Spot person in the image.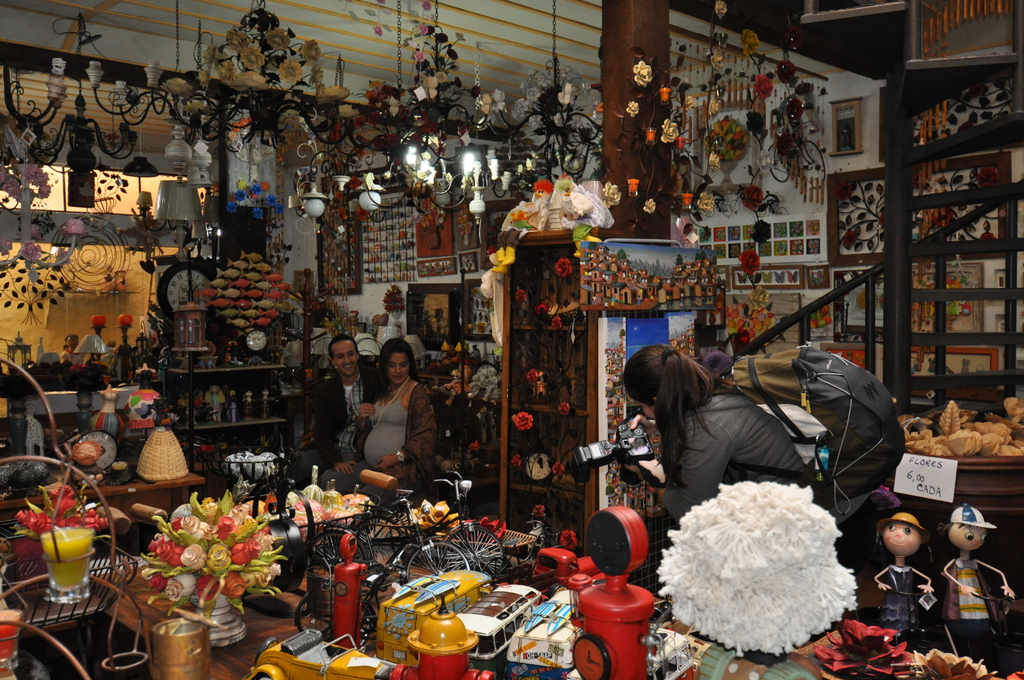
person found at (663,341,794,499).
